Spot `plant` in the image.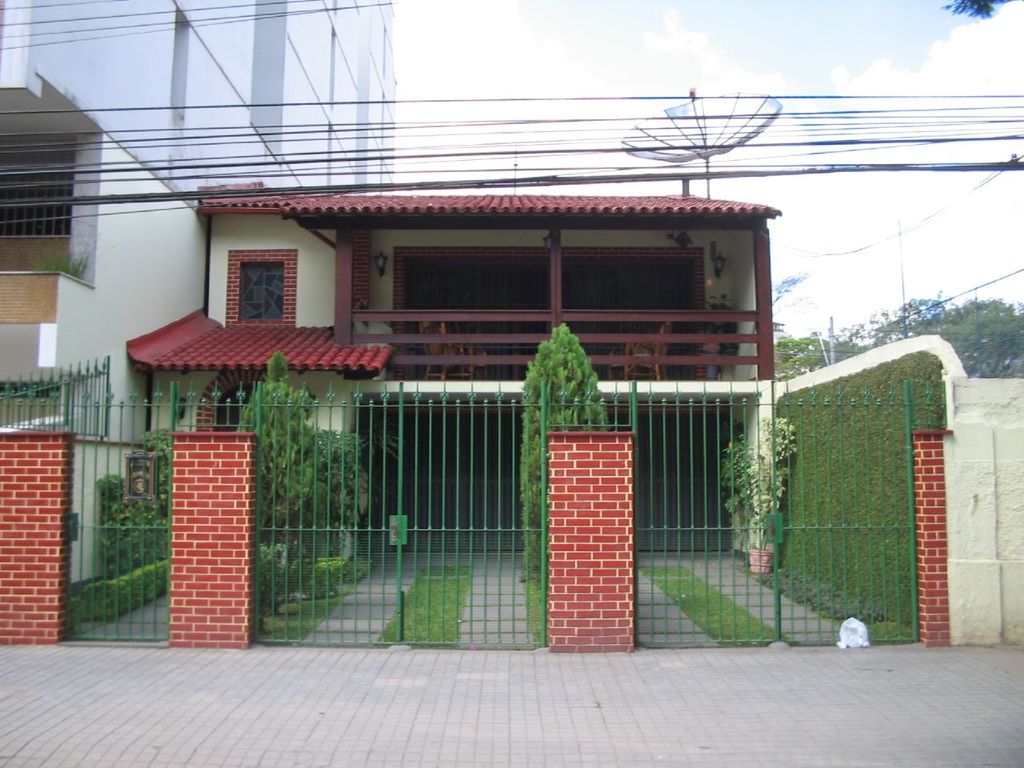
`plant` found at <bbox>728, 409, 797, 547</bbox>.
